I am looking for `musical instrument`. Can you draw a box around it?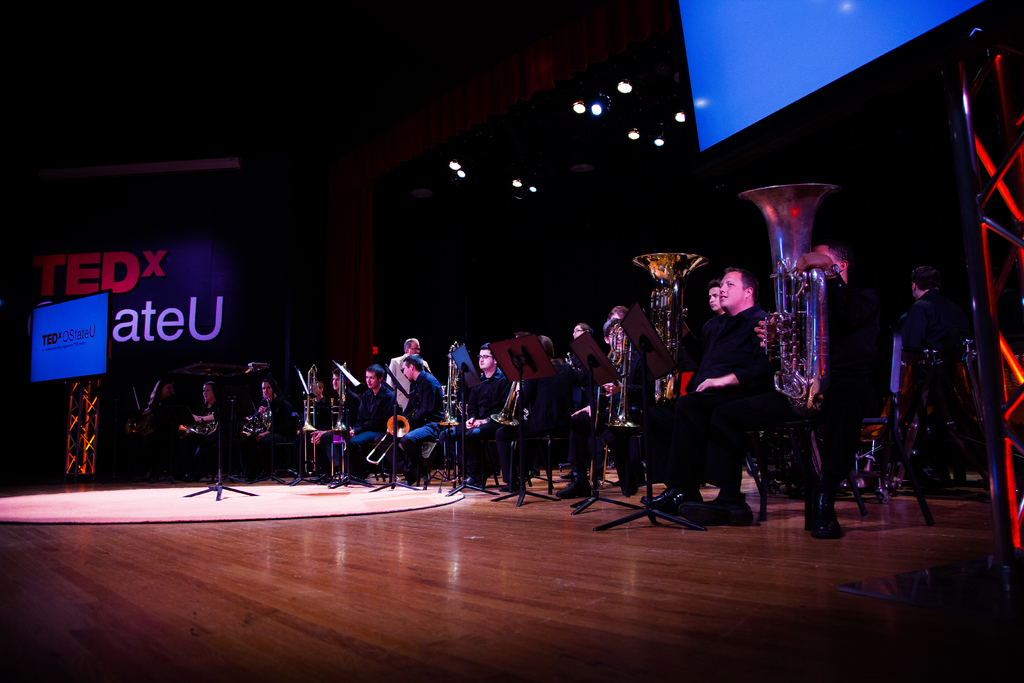
Sure, the bounding box is BBox(489, 329, 518, 428).
